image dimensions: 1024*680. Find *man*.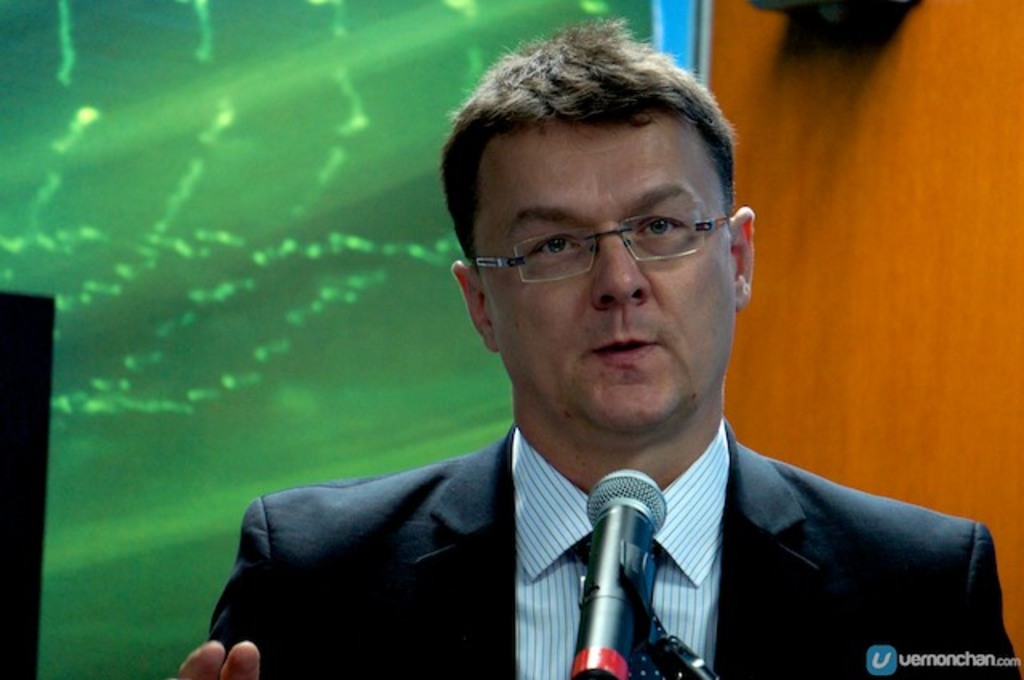
(194, 46, 978, 675).
